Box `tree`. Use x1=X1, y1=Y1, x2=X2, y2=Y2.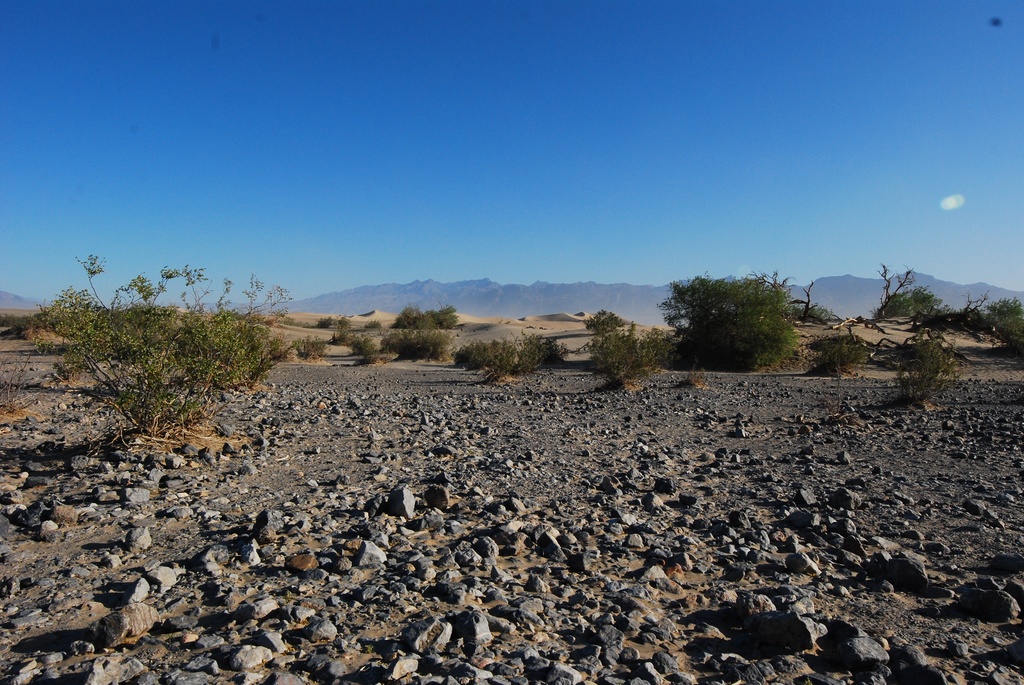
x1=655, y1=262, x2=808, y2=375.
